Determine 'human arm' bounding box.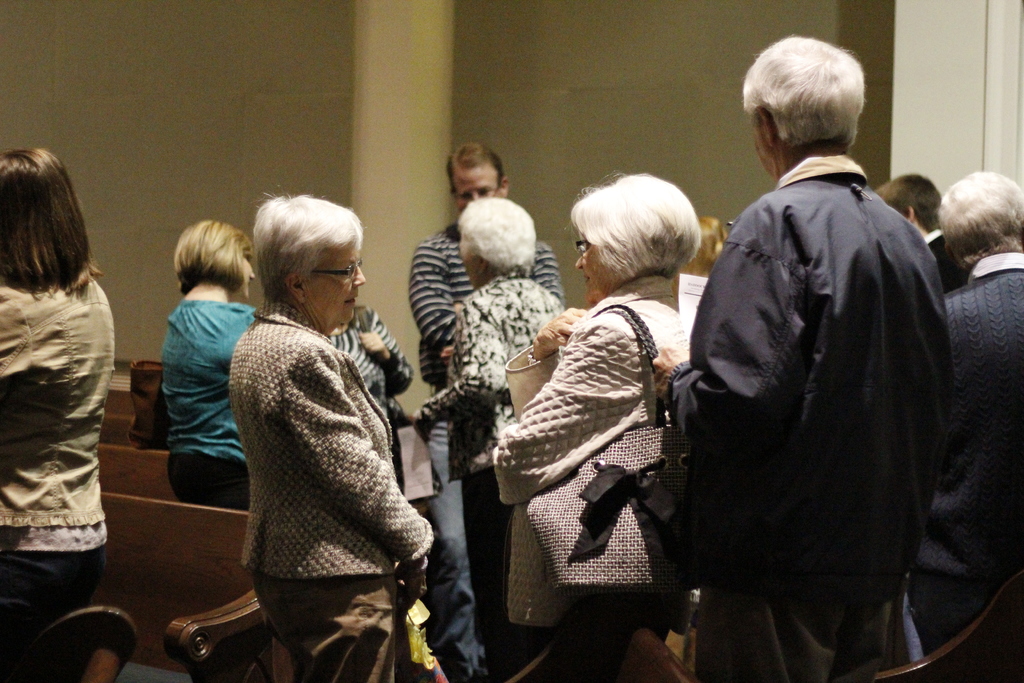
Determined: x1=505, y1=303, x2=577, y2=420.
